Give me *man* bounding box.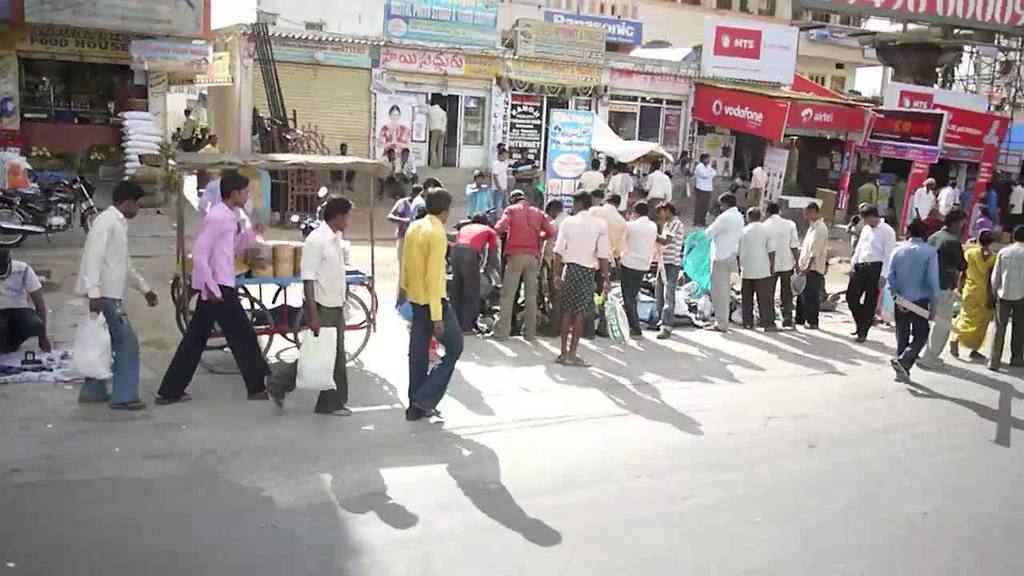
699 193 741 332.
